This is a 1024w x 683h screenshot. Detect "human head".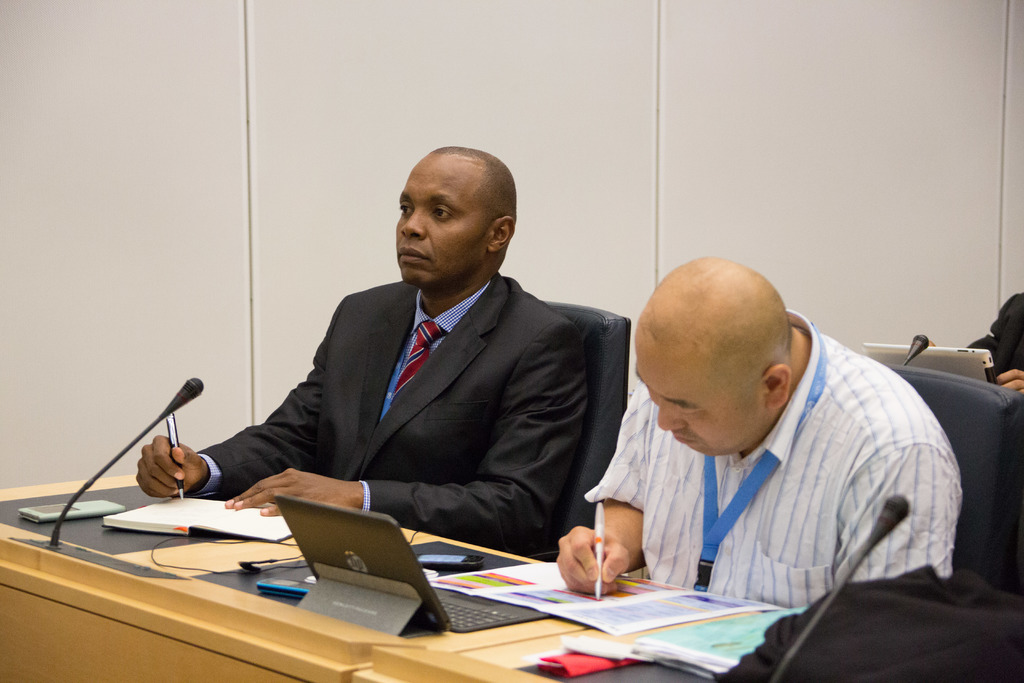
(left=393, top=142, right=520, bottom=295).
